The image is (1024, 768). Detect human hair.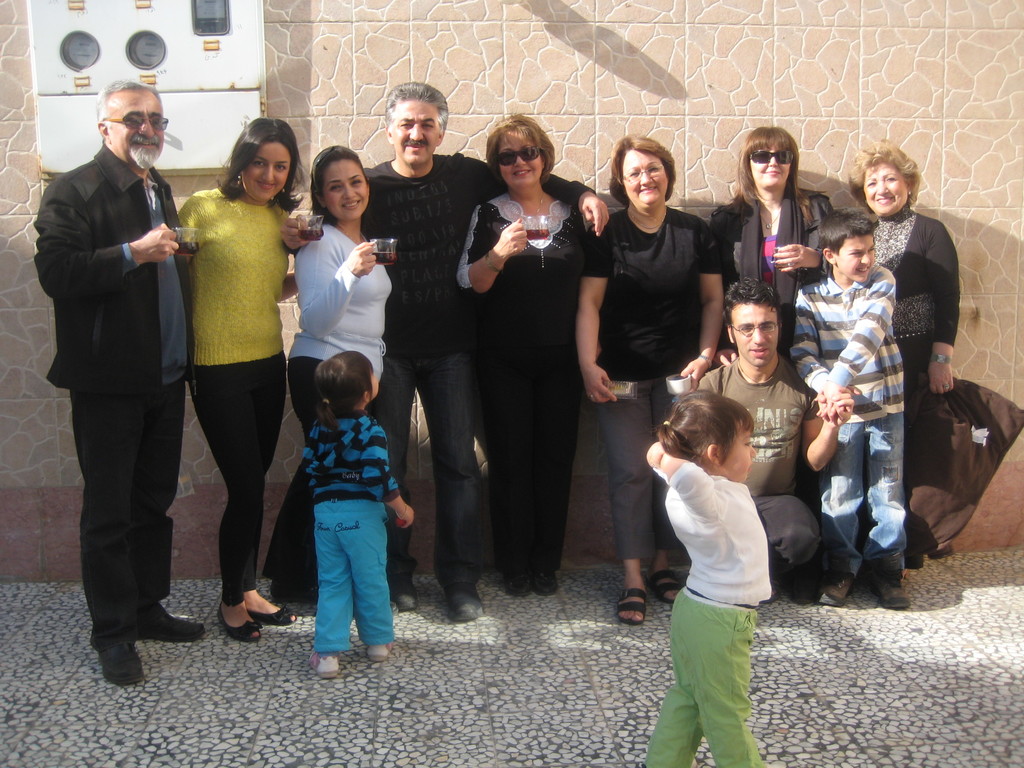
Detection: BBox(609, 133, 677, 207).
